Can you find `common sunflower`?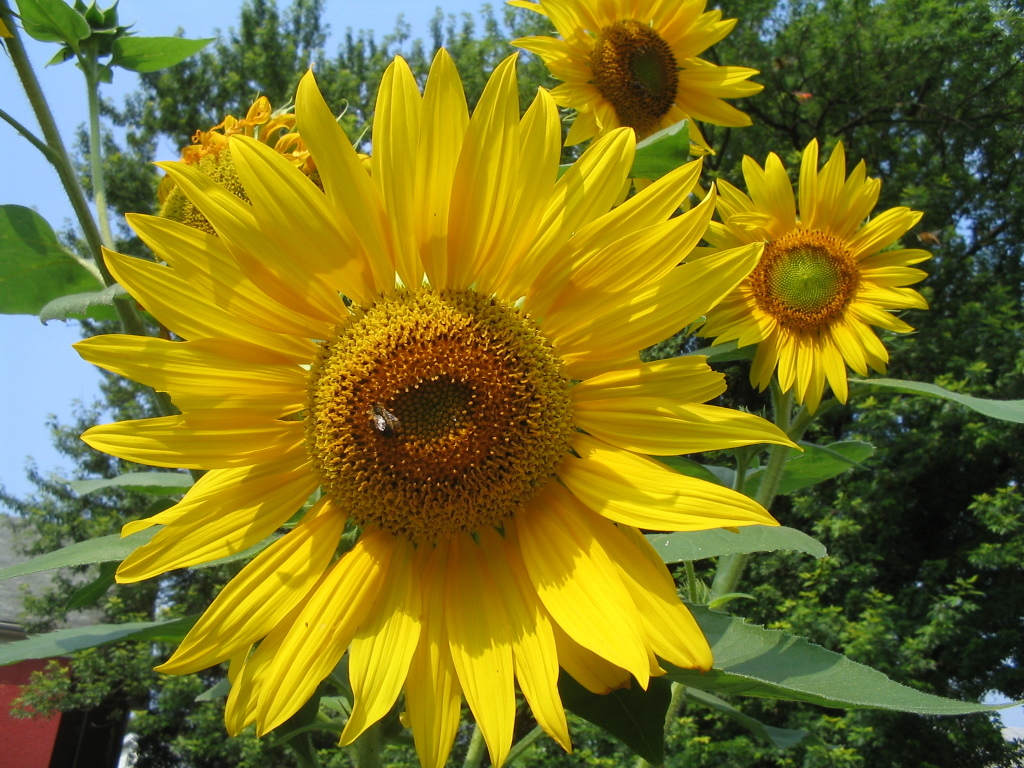
Yes, bounding box: x1=686 y1=147 x2=944 y2=410.
